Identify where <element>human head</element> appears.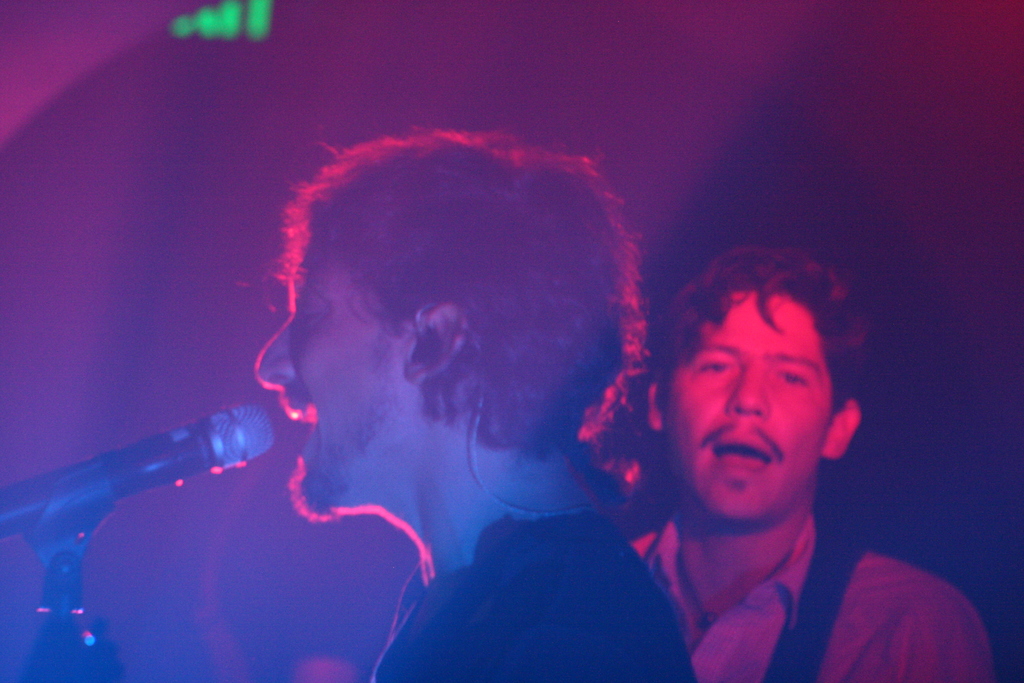
Appears at (left=253, top=122, right=636, bottom=518).
